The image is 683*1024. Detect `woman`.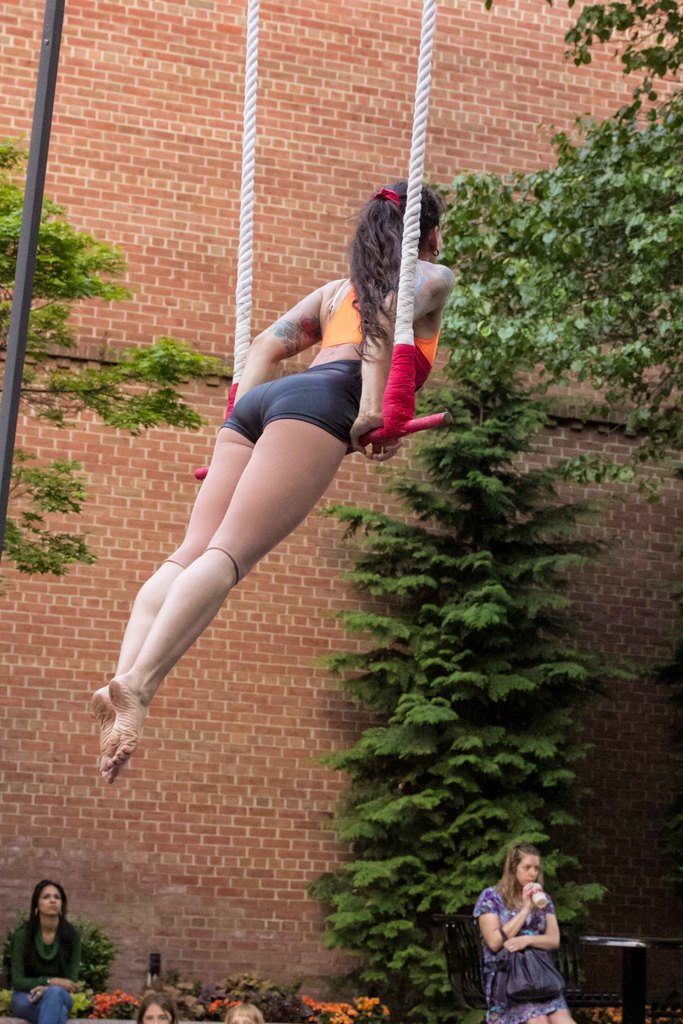
Detection: l=475, t=845, r=581, b=1021.
